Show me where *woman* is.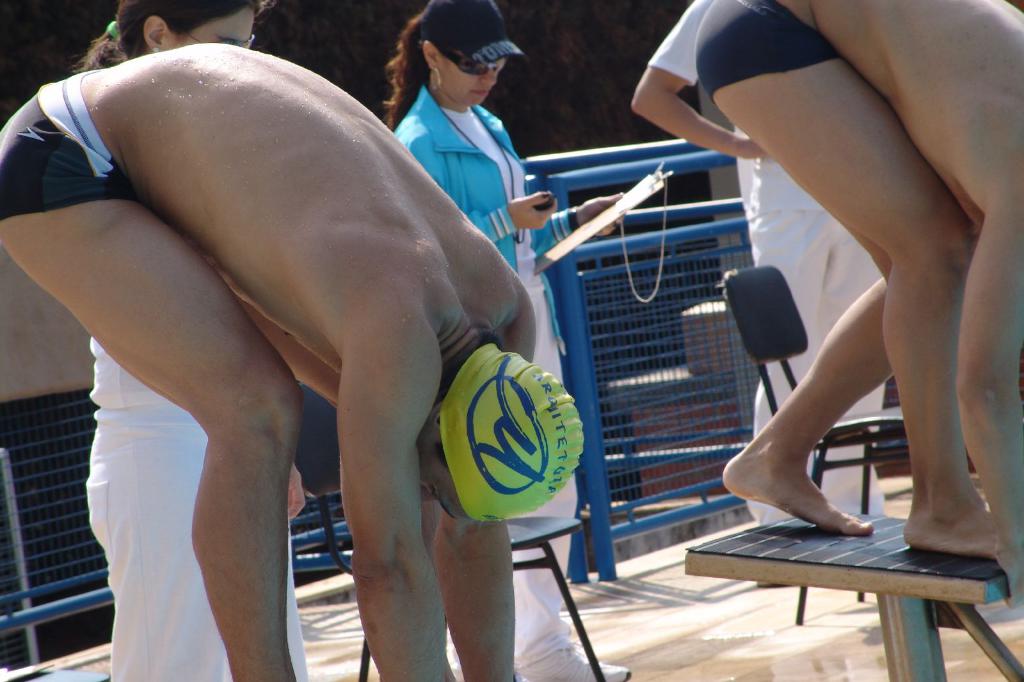
*woman* is at box=[68, 0, 314, 681].
